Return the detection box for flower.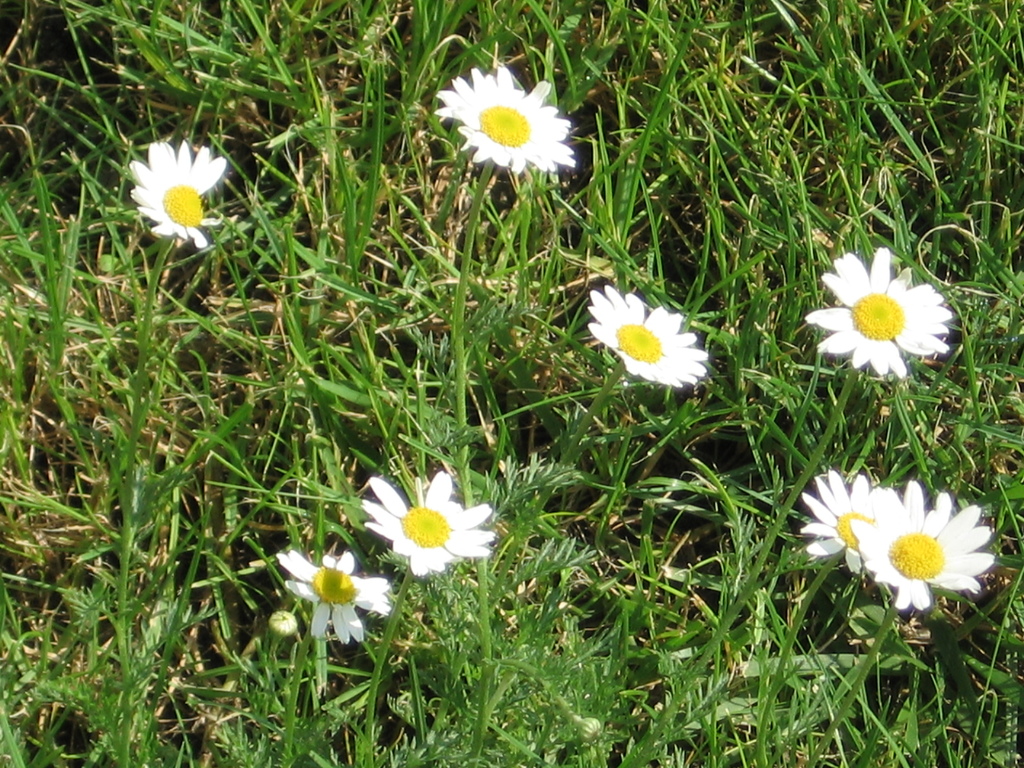
Rect(797, 468, 893, 579).
